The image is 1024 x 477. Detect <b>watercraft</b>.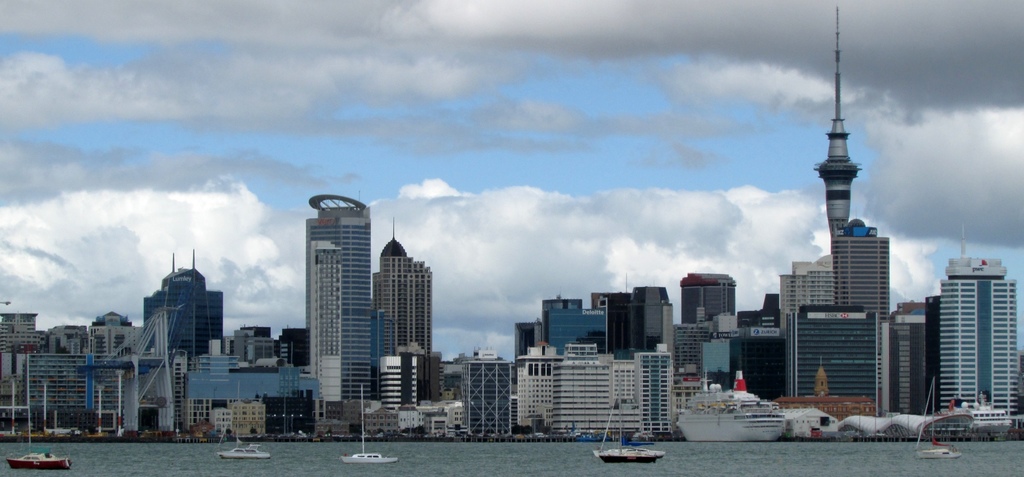
Detection: bbox=(342, 380, 402, 463).
